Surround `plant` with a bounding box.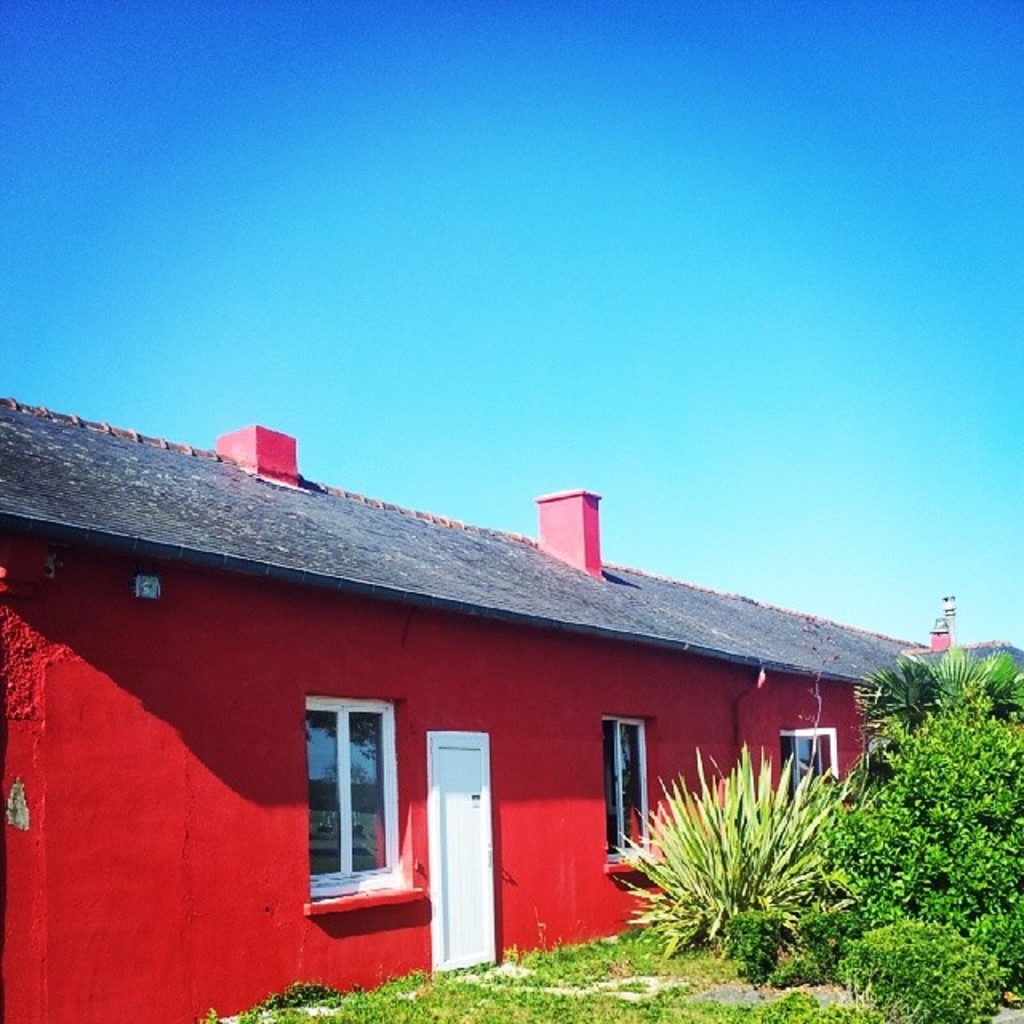
[810, 698, 1022, 976].
